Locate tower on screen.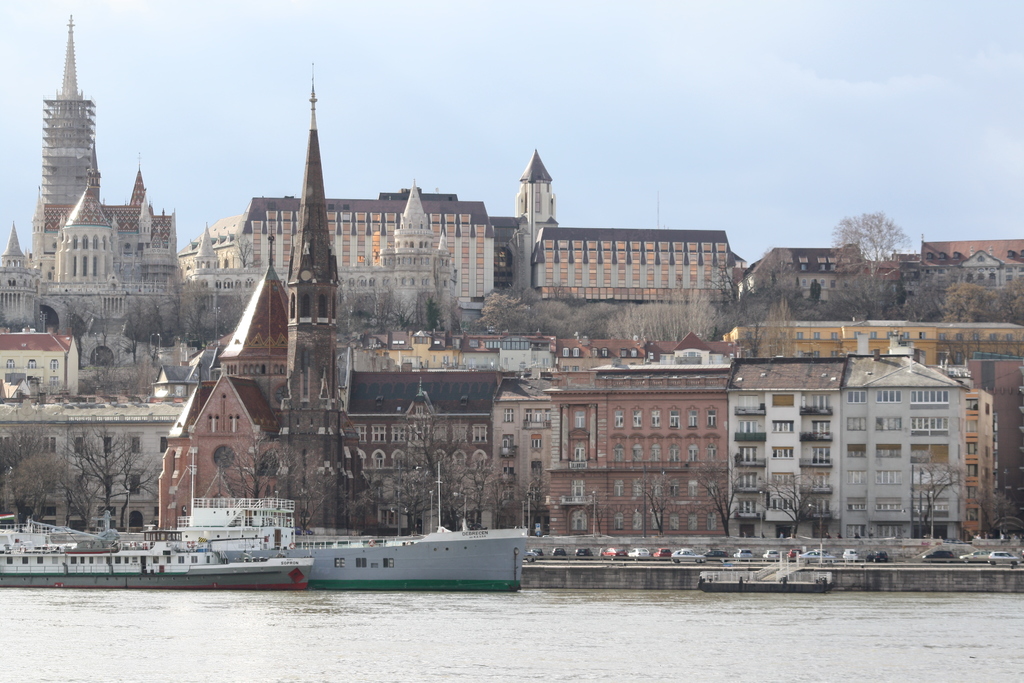
On screen at <region>505, 151, 565, 256</region>.
